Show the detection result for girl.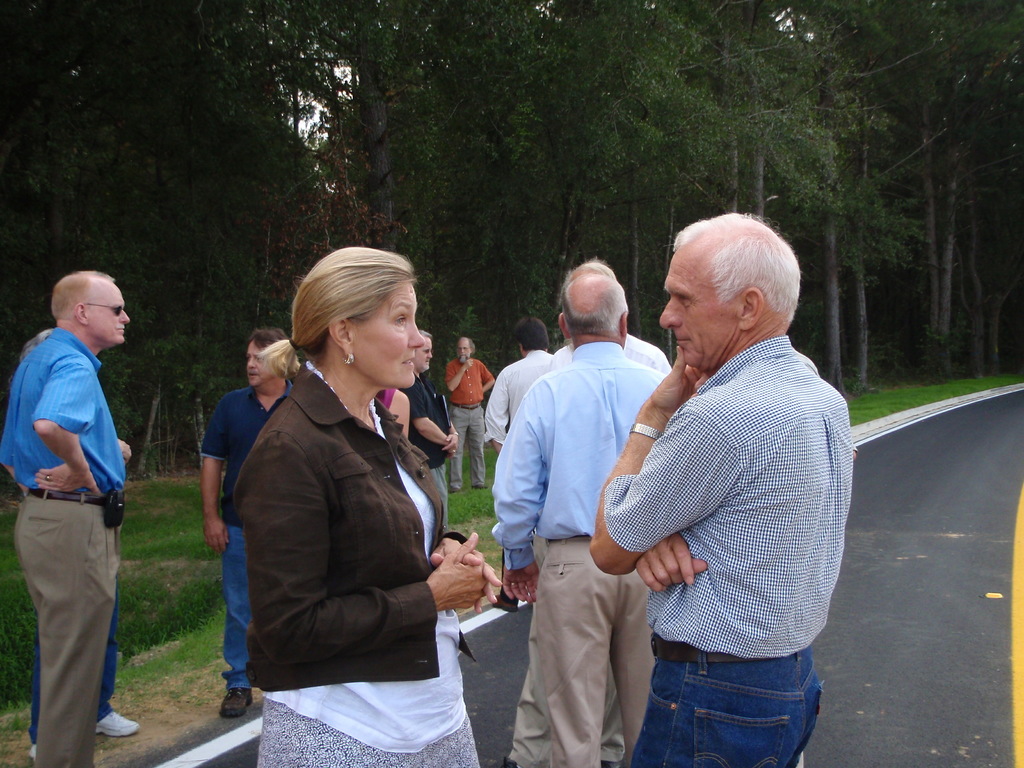
{"left": 233, "top": 241, "right": 497, "bottom": 767}.
